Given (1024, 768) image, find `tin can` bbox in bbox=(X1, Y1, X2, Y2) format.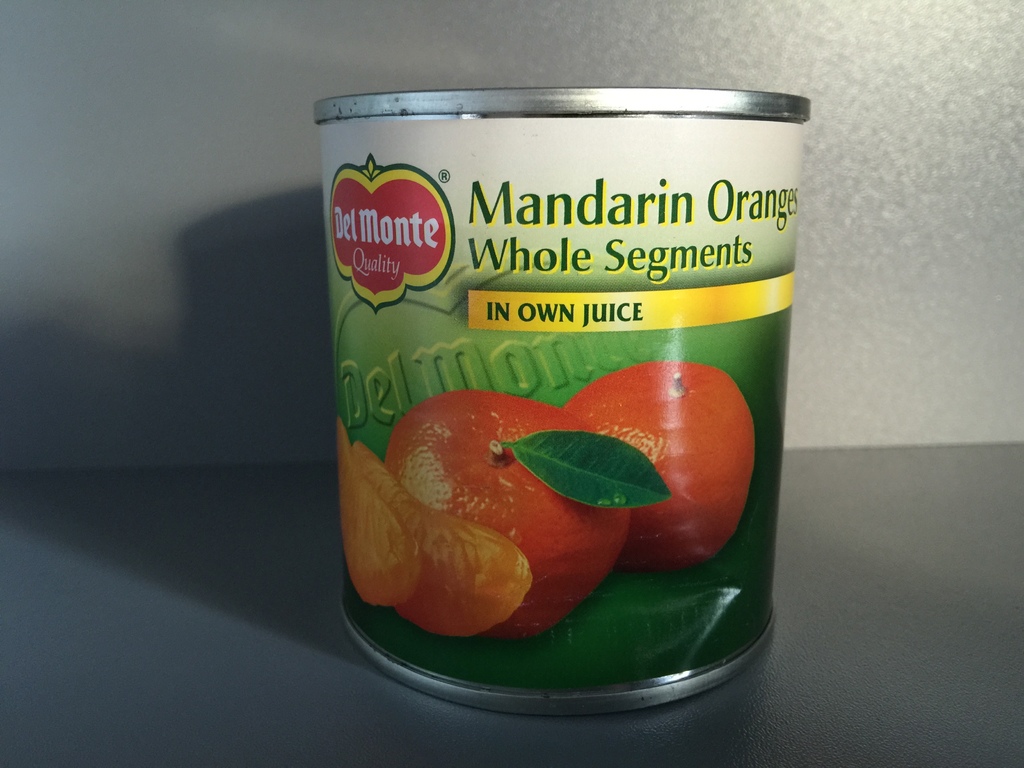
bbox=(313, 87, 808, 717).
